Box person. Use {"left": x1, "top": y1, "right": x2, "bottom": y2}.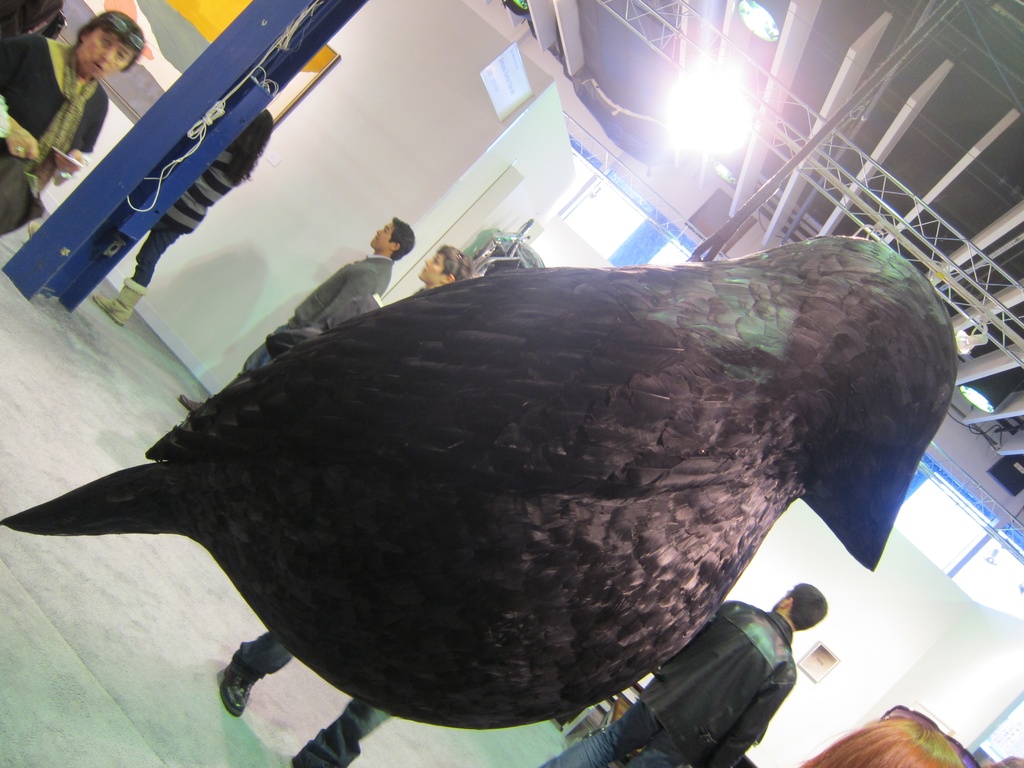
{"left": 173, "top": 212, "right": 413, "bottom": 406}.
